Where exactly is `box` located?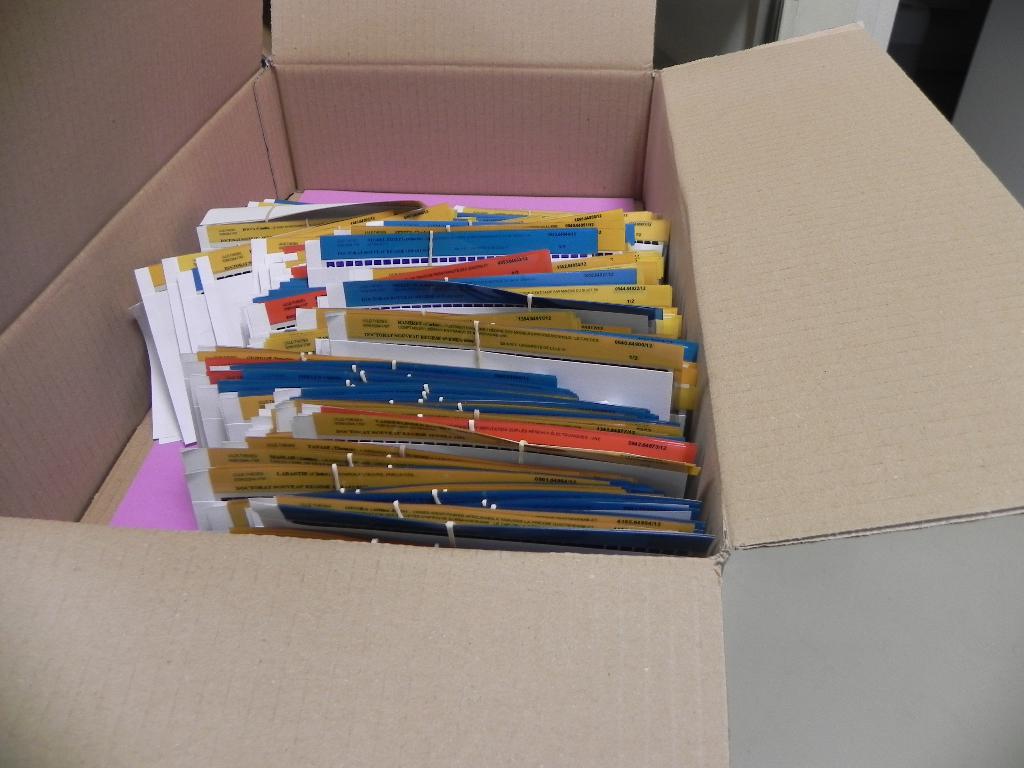
Its bounding box is x1=0, y1=0, x2=1023, y2=767.
